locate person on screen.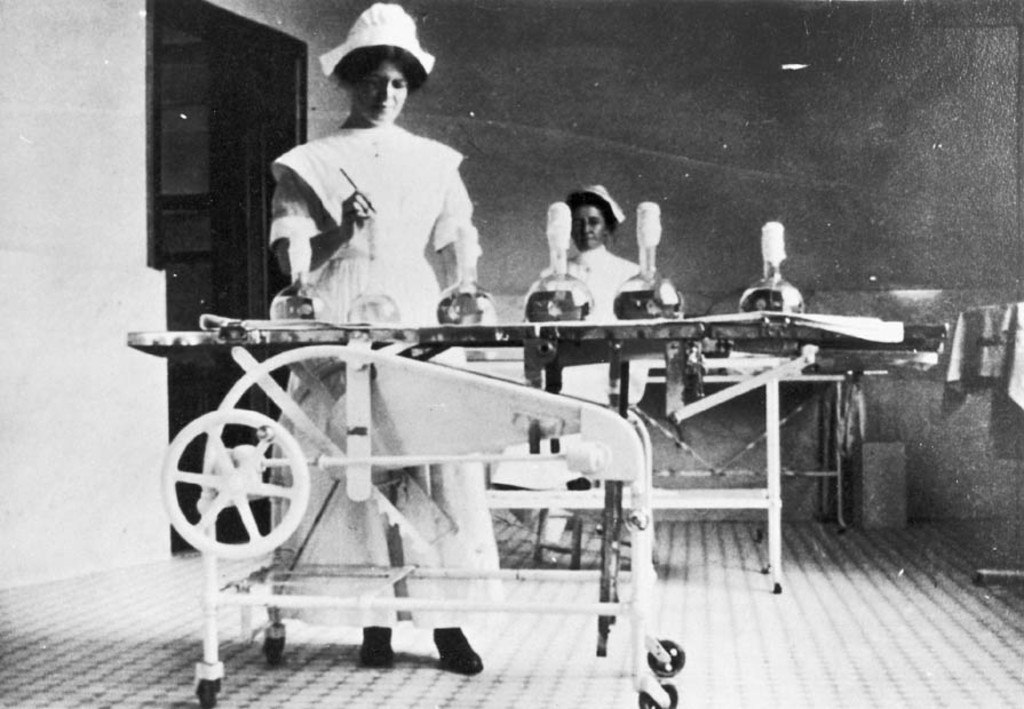
On screen at l=264, t=0, r=487, b=677.
